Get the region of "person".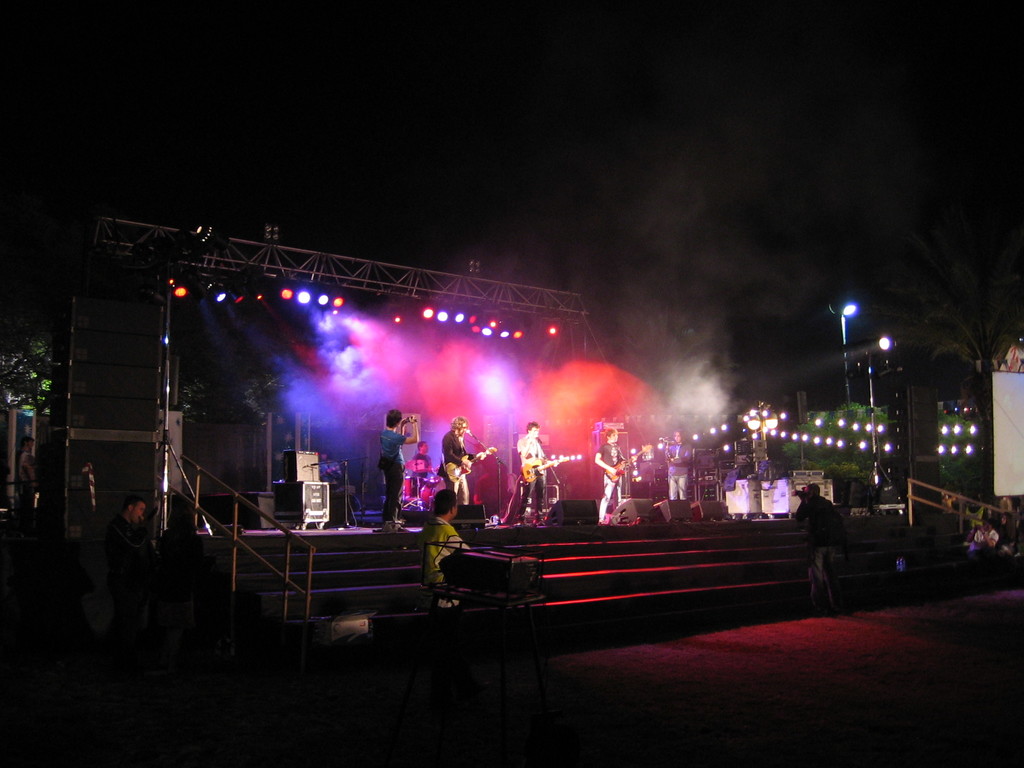
crop(440, 413, 484, 507).
